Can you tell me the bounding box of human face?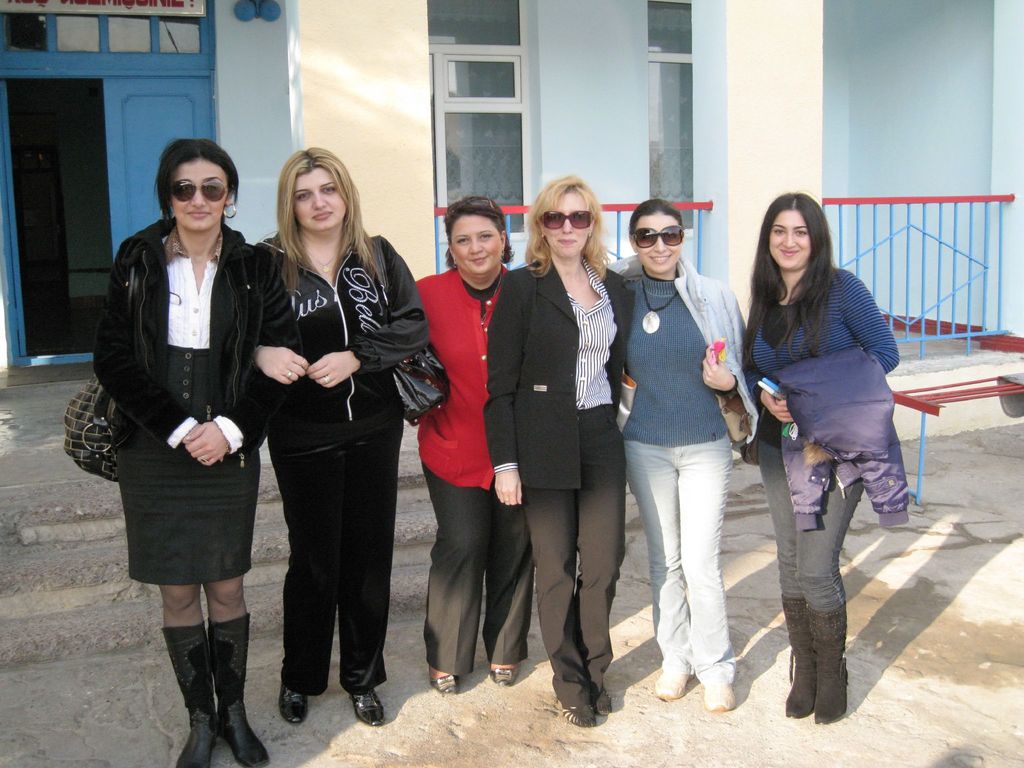
[293,166,344,228].
